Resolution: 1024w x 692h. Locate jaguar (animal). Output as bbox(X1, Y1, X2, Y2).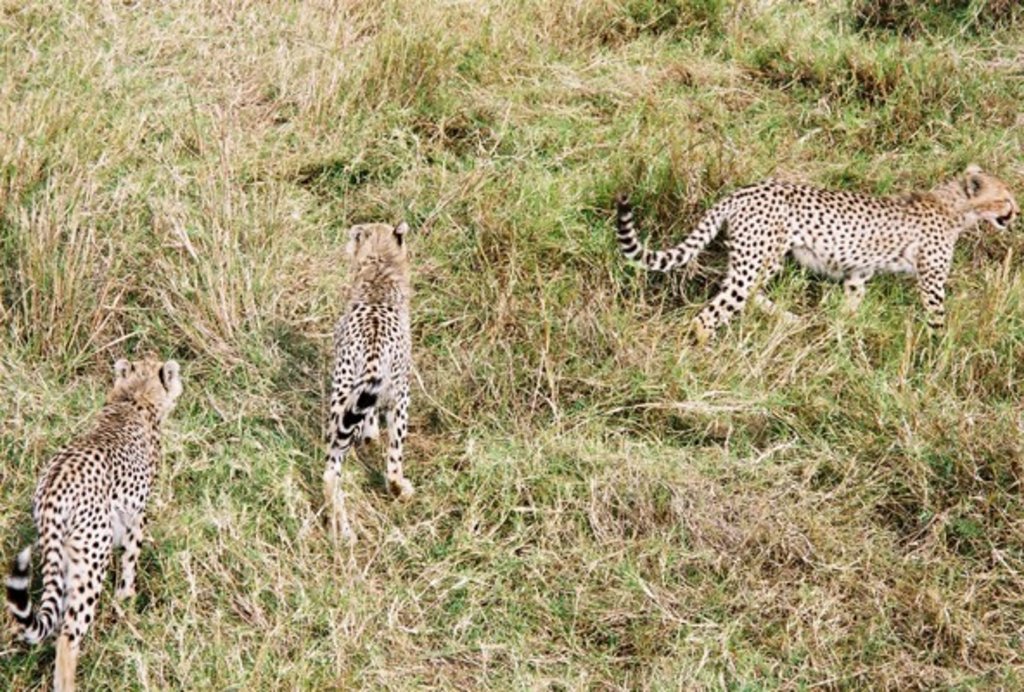
bbox(5, 353, 187, 690).
